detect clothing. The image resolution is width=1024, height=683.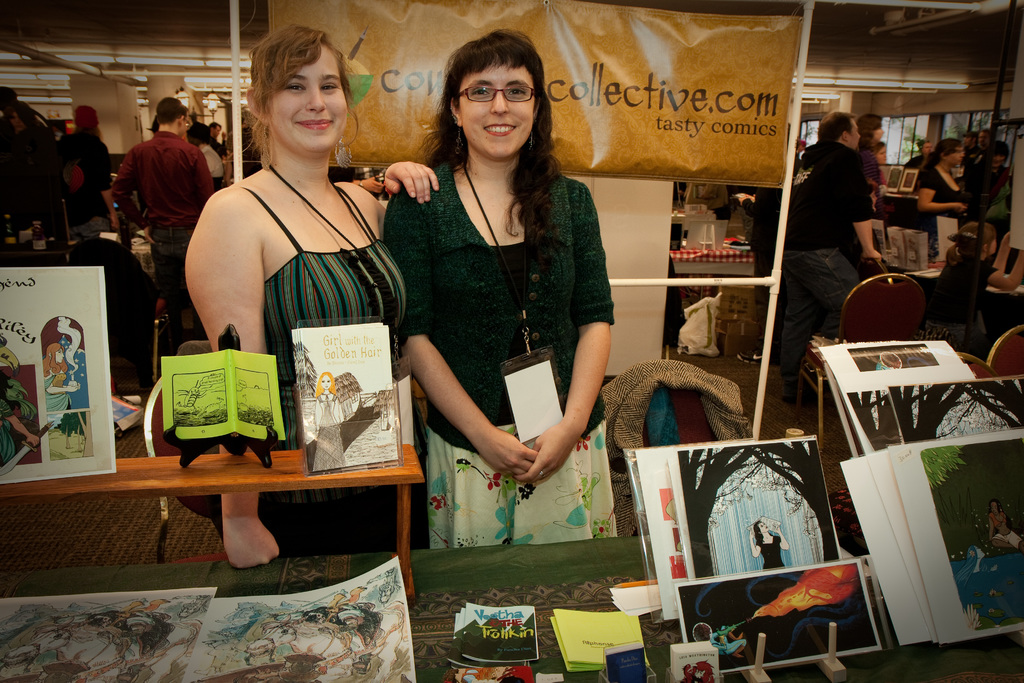
(249,188,400,479).
